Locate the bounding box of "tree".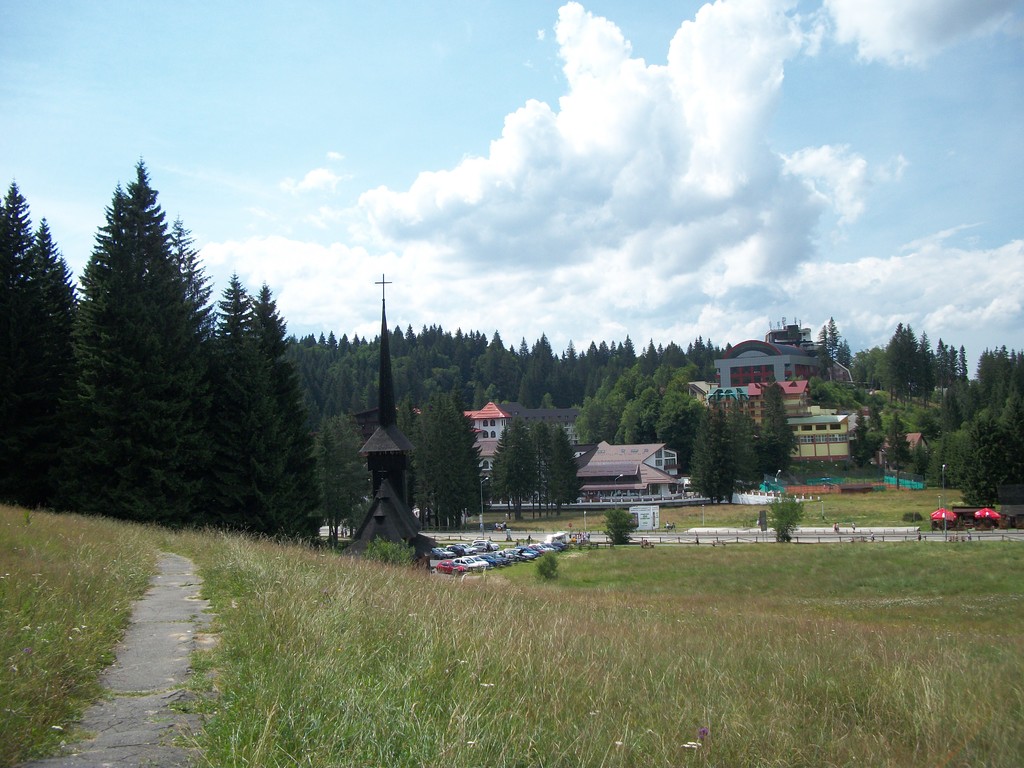
Bounding box: crop(397, 392, 493, 521).
